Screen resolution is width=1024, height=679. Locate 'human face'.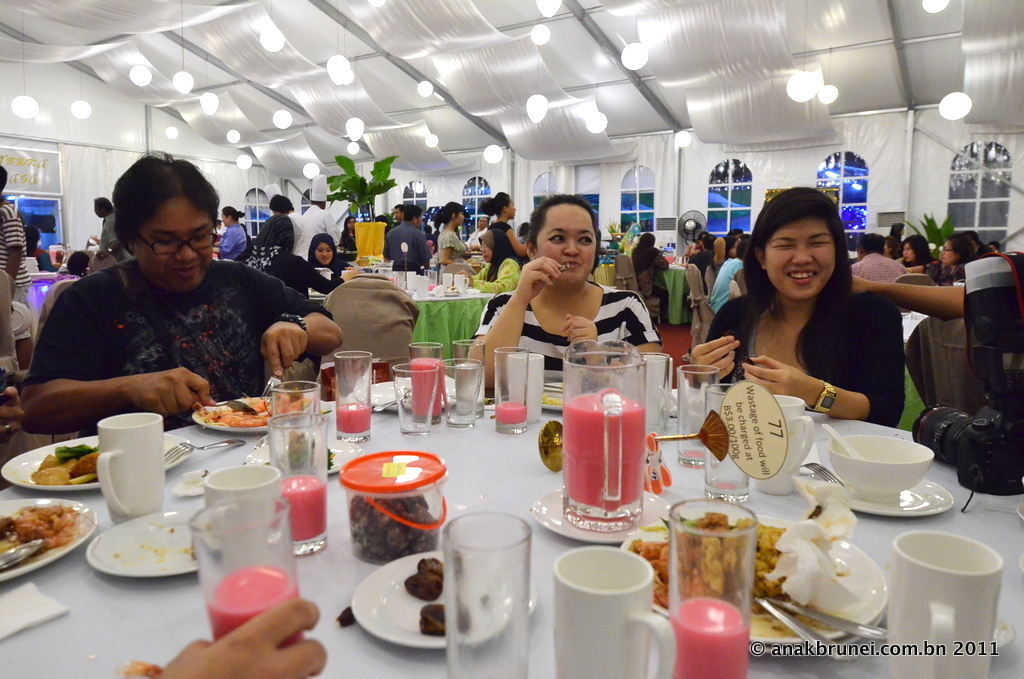
select_region(503, 193, 517, 222).
